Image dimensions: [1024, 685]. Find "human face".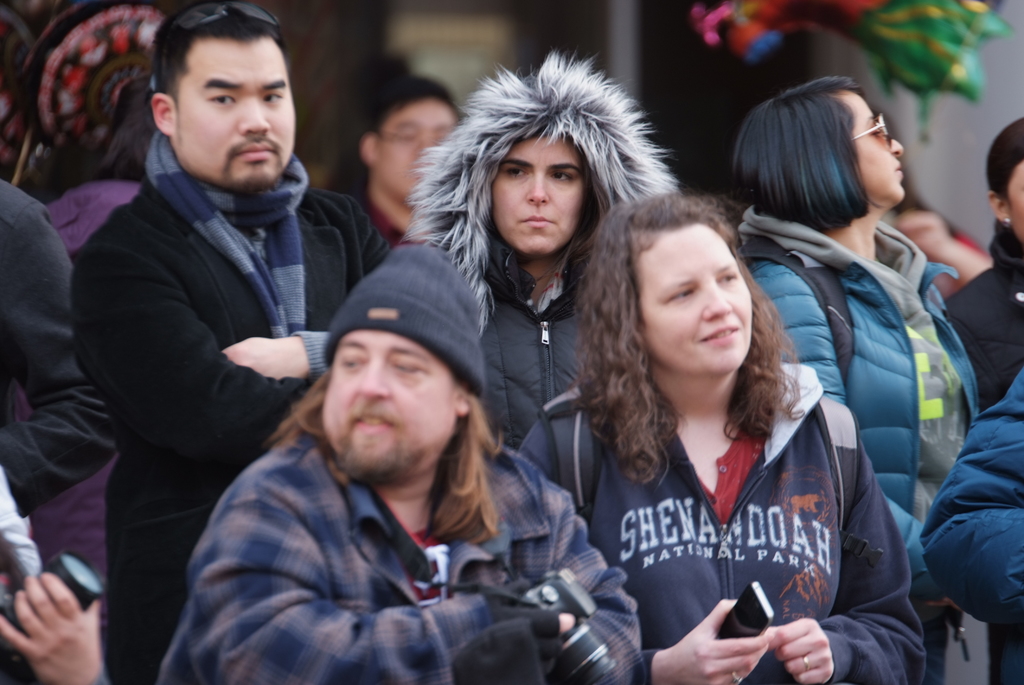
[636, 217, 750, 379].
